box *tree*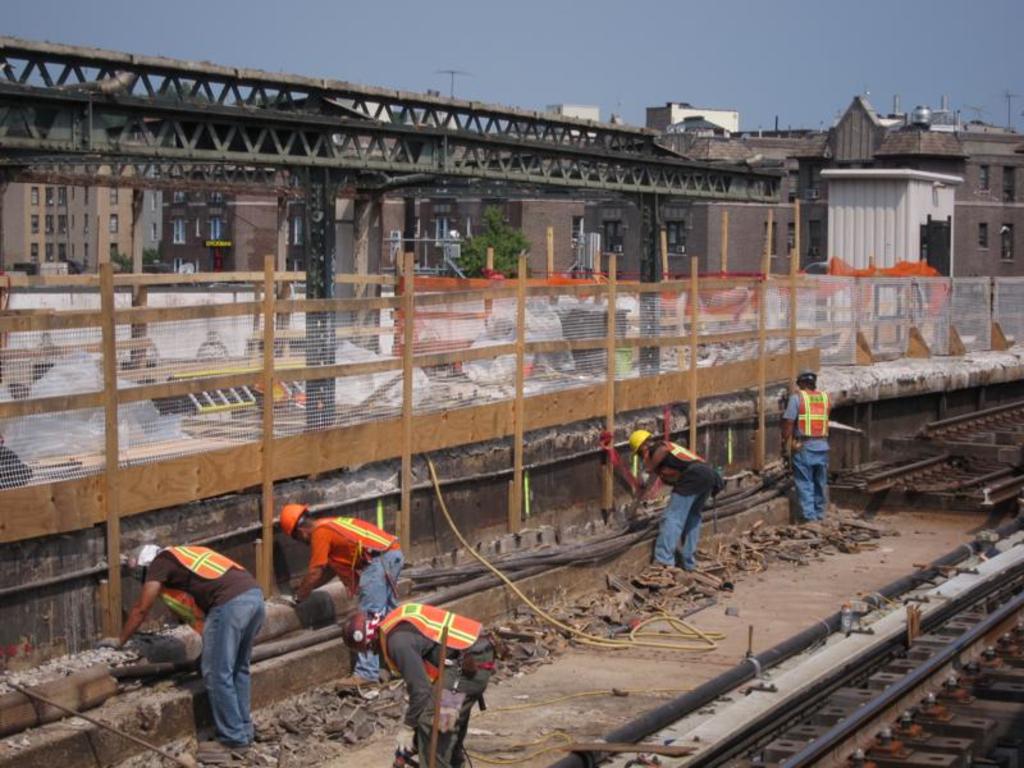
rect(444, 204, 531, 276)
